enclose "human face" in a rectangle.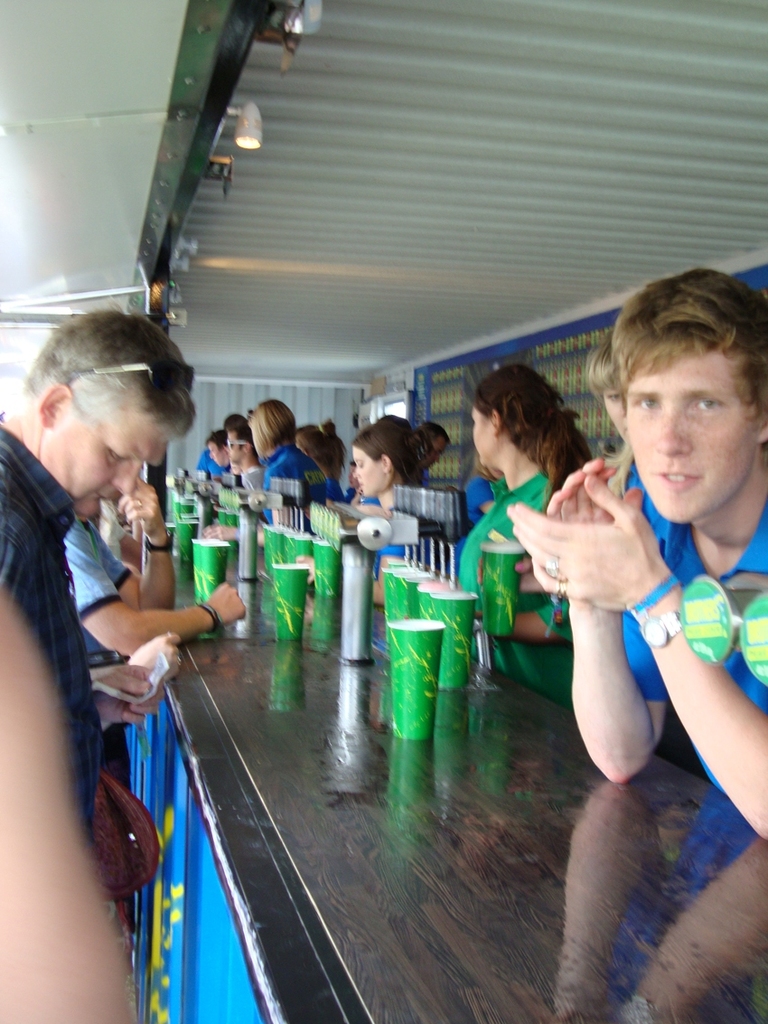
587,374,630,441.
